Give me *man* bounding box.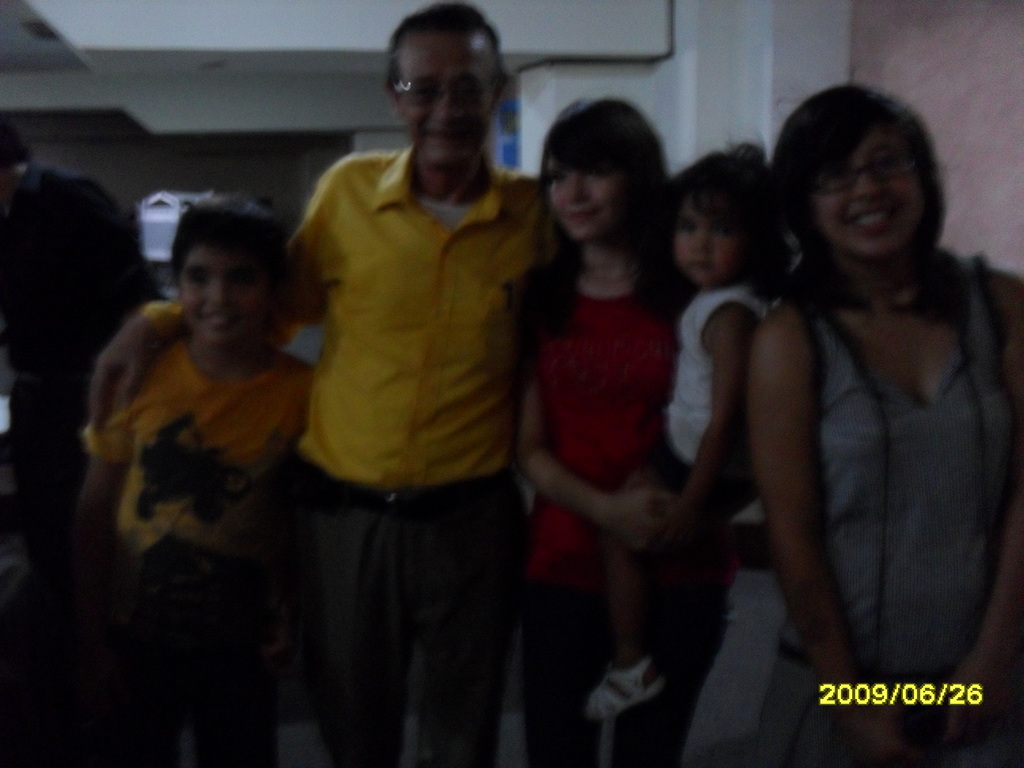
BBox(97, 0, 561, 767).
